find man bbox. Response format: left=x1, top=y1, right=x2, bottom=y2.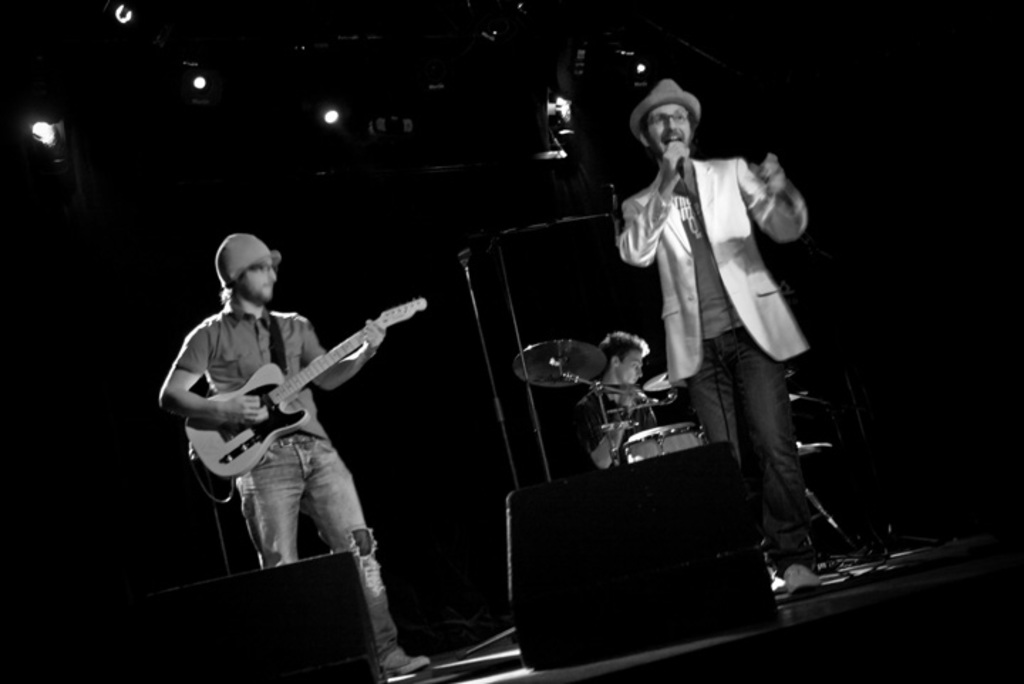
left=156, top=235, right=439, bottom=671.
